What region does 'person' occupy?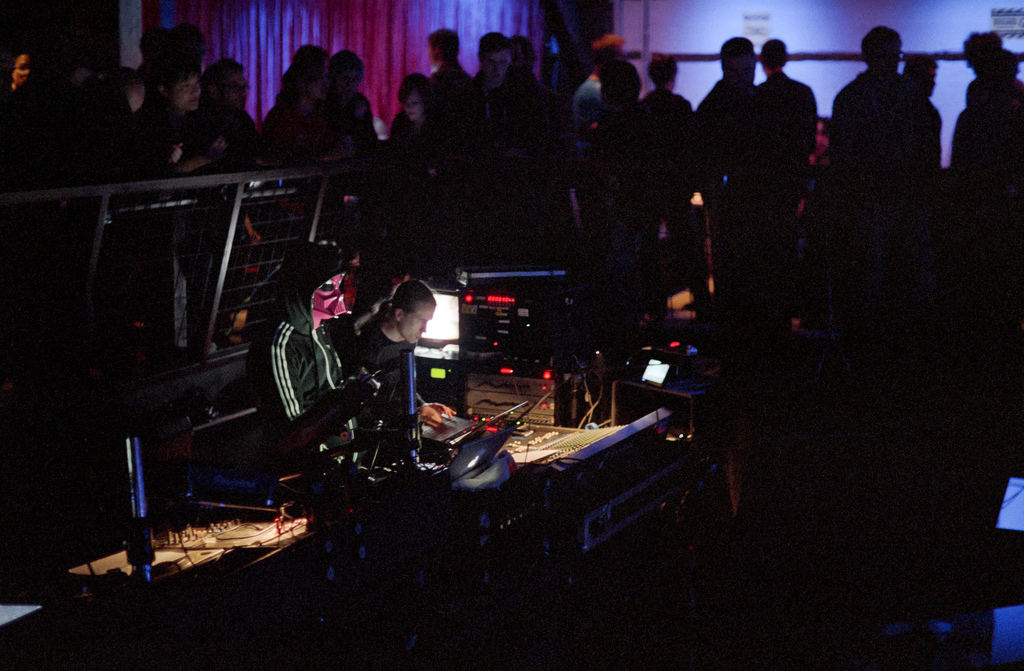
[left=688, top=30, right=787, bottom=334].
